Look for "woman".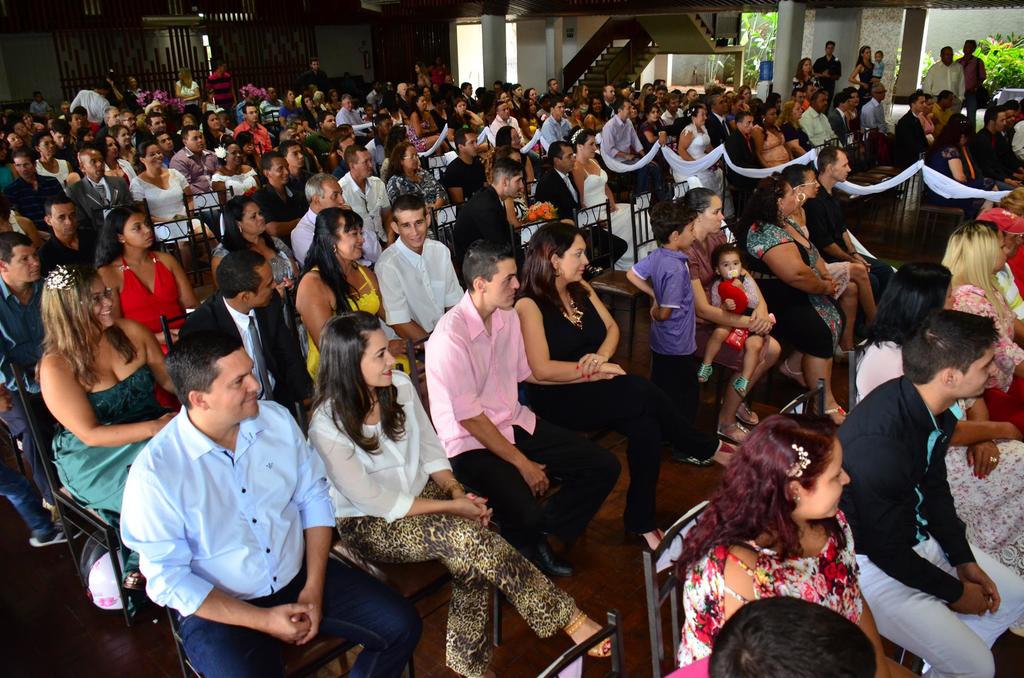
Found: bbox(387, 139, 463, 249).
